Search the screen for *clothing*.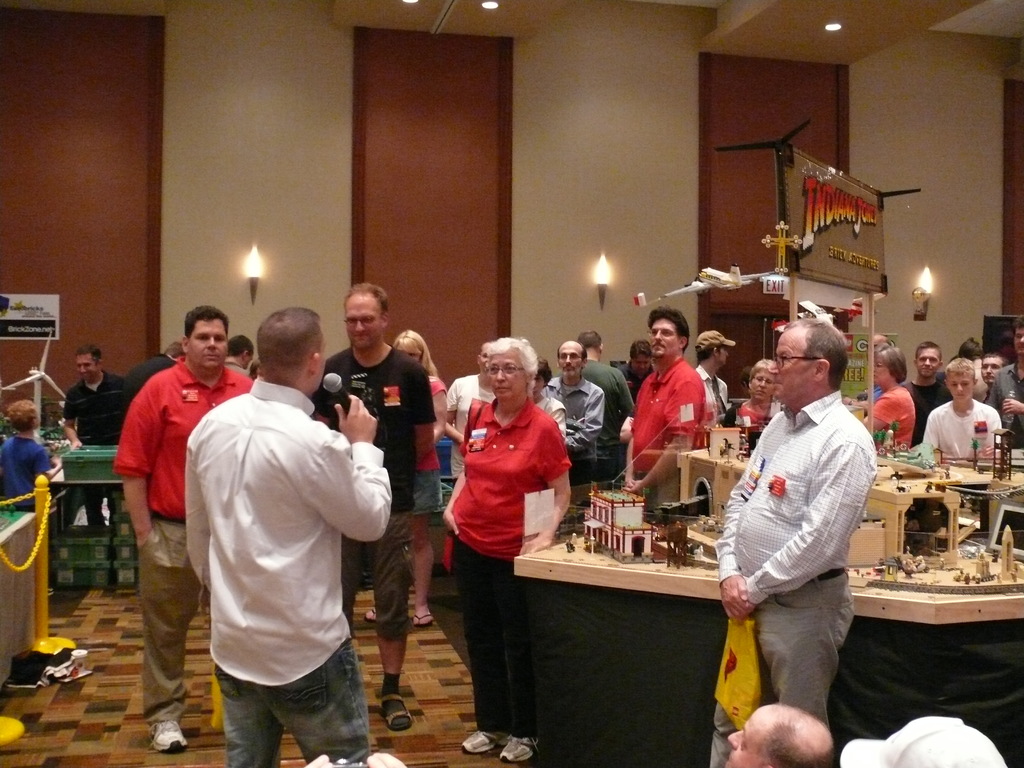
Found at (872, 381, 911, 445).
